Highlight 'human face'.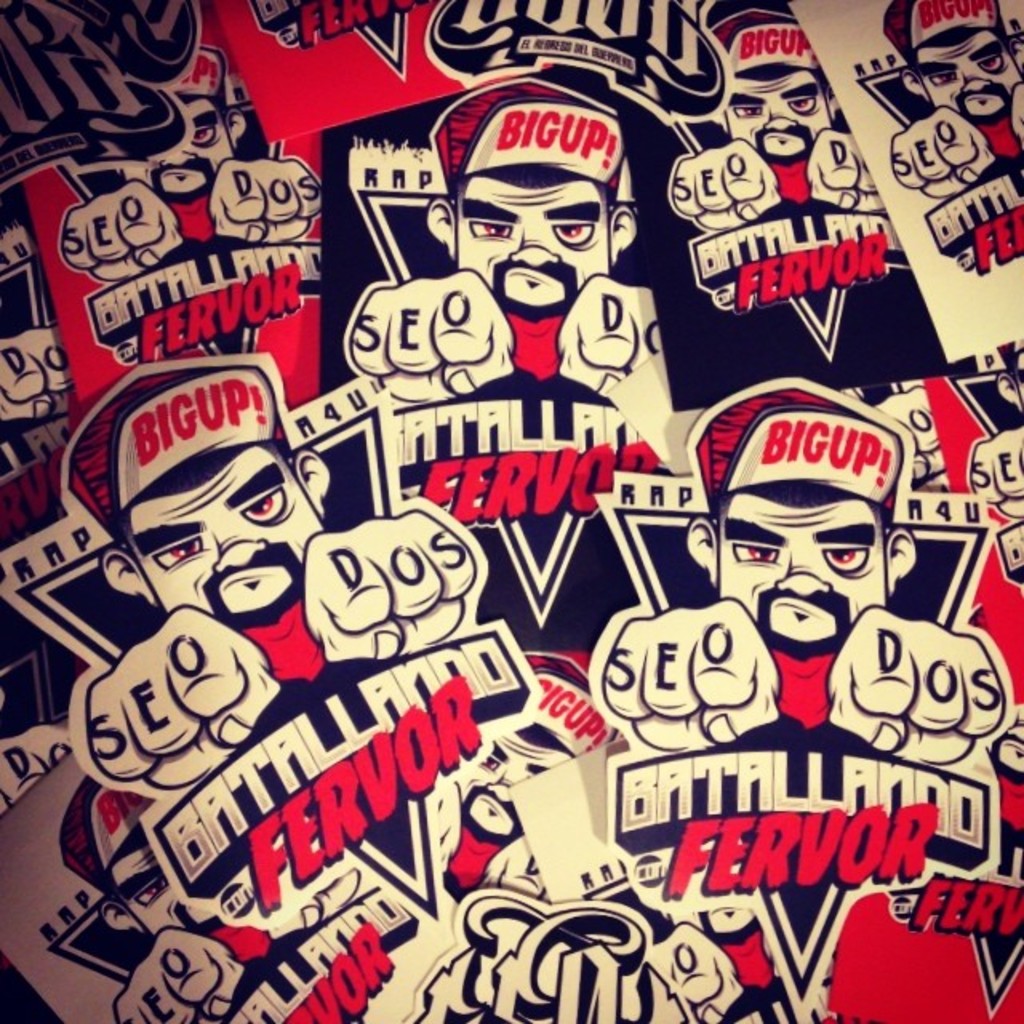
Highlighted region: rect(739, 67, 838, 162).
